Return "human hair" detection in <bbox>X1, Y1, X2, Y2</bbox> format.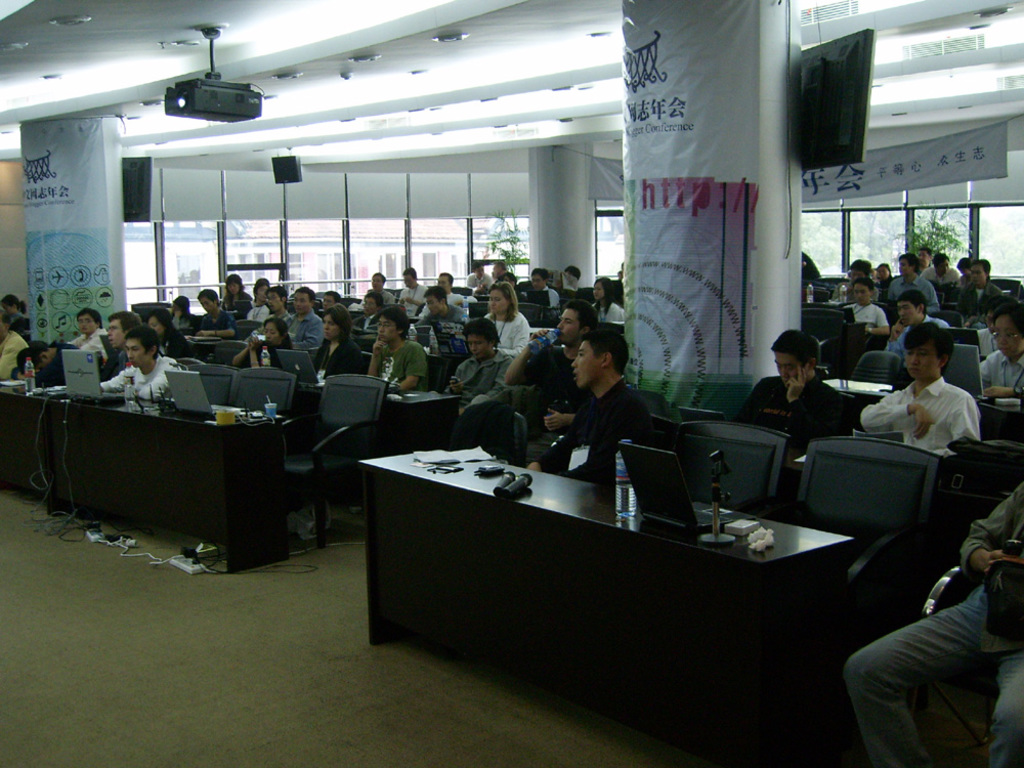
<bbox>487, 280, 517, 322</bbox>.
